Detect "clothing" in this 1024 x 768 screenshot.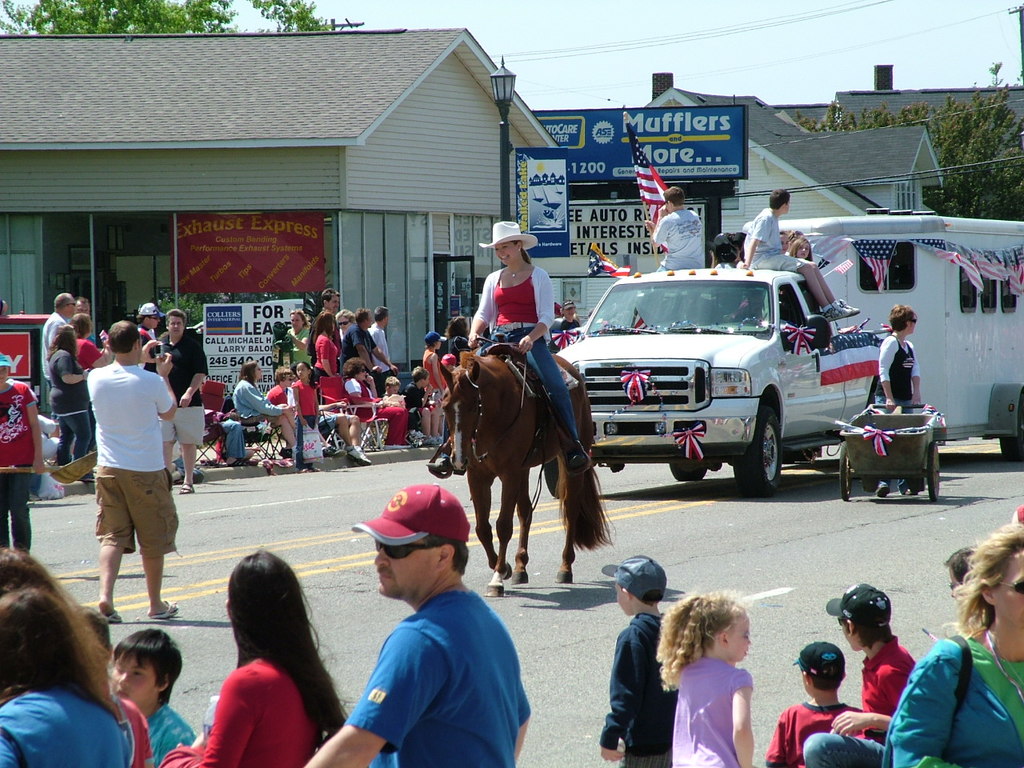
Detection: box(382, 326, 390, 366).
